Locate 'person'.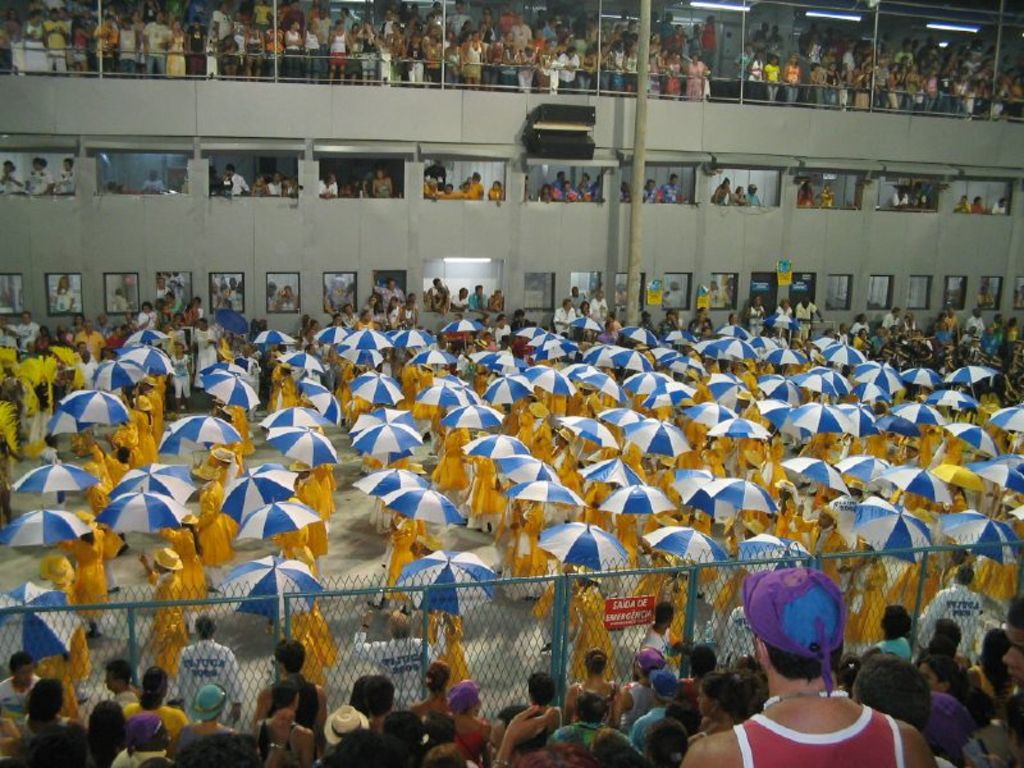
Bounding box: (655,175,687,204).
